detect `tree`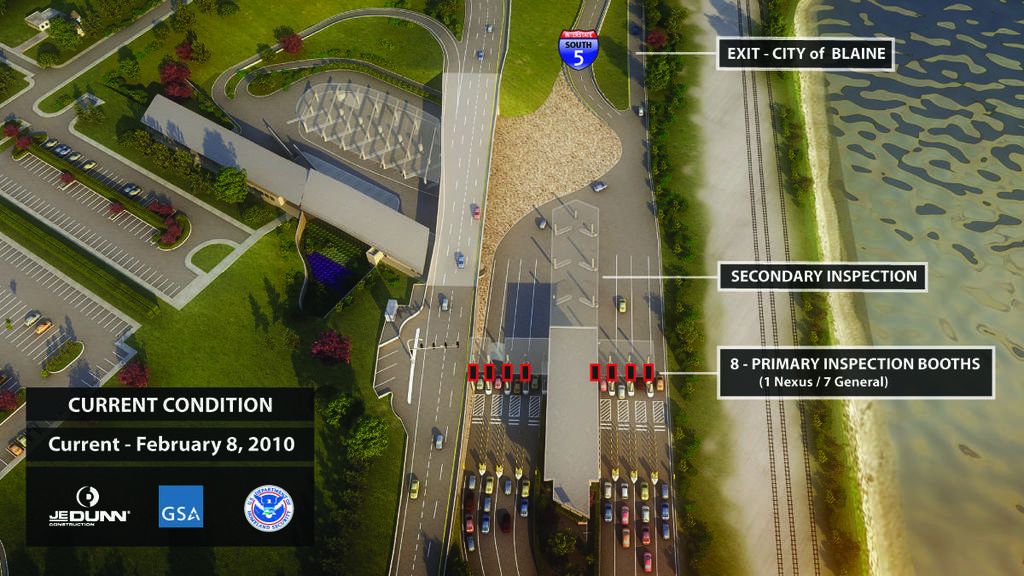
[x1=154, y1=24, x2=170, y2=37]
